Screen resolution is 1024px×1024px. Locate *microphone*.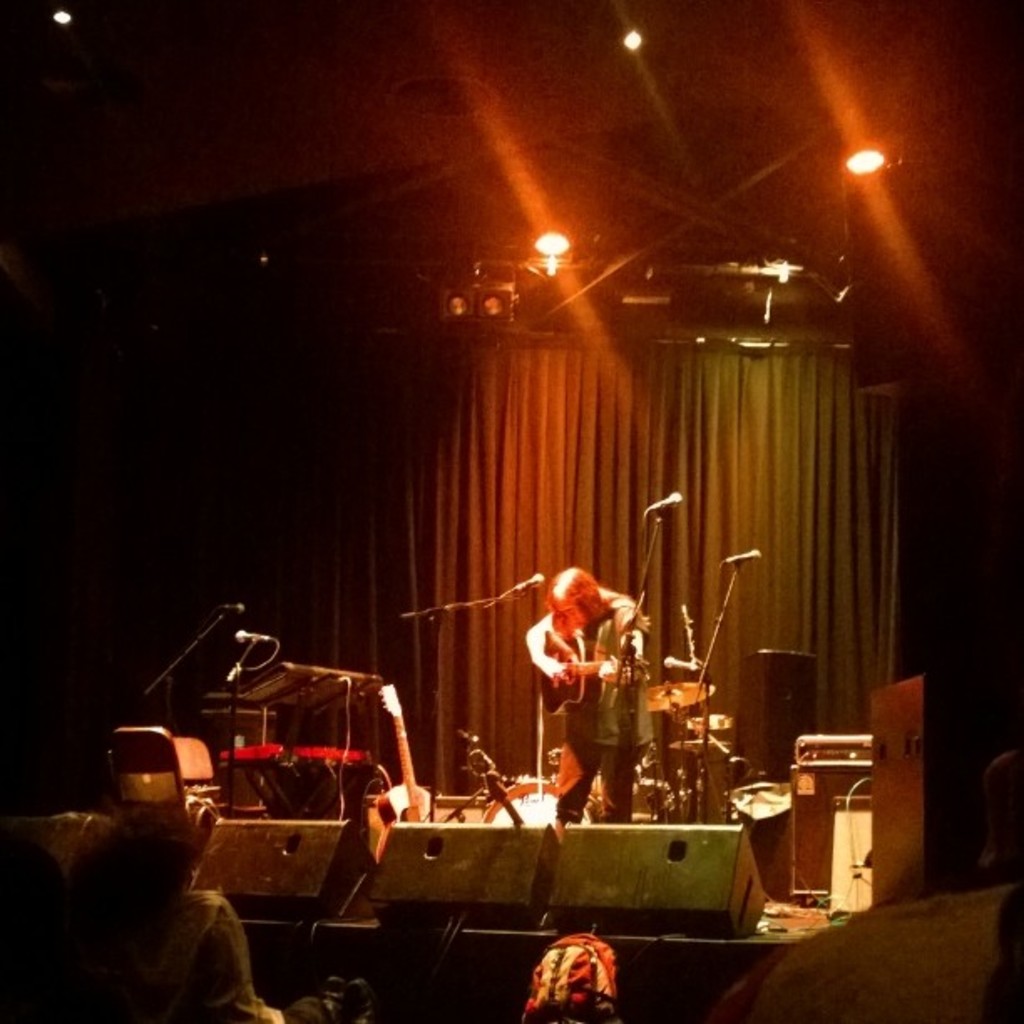
bbox(502, 567, 544, 606).
